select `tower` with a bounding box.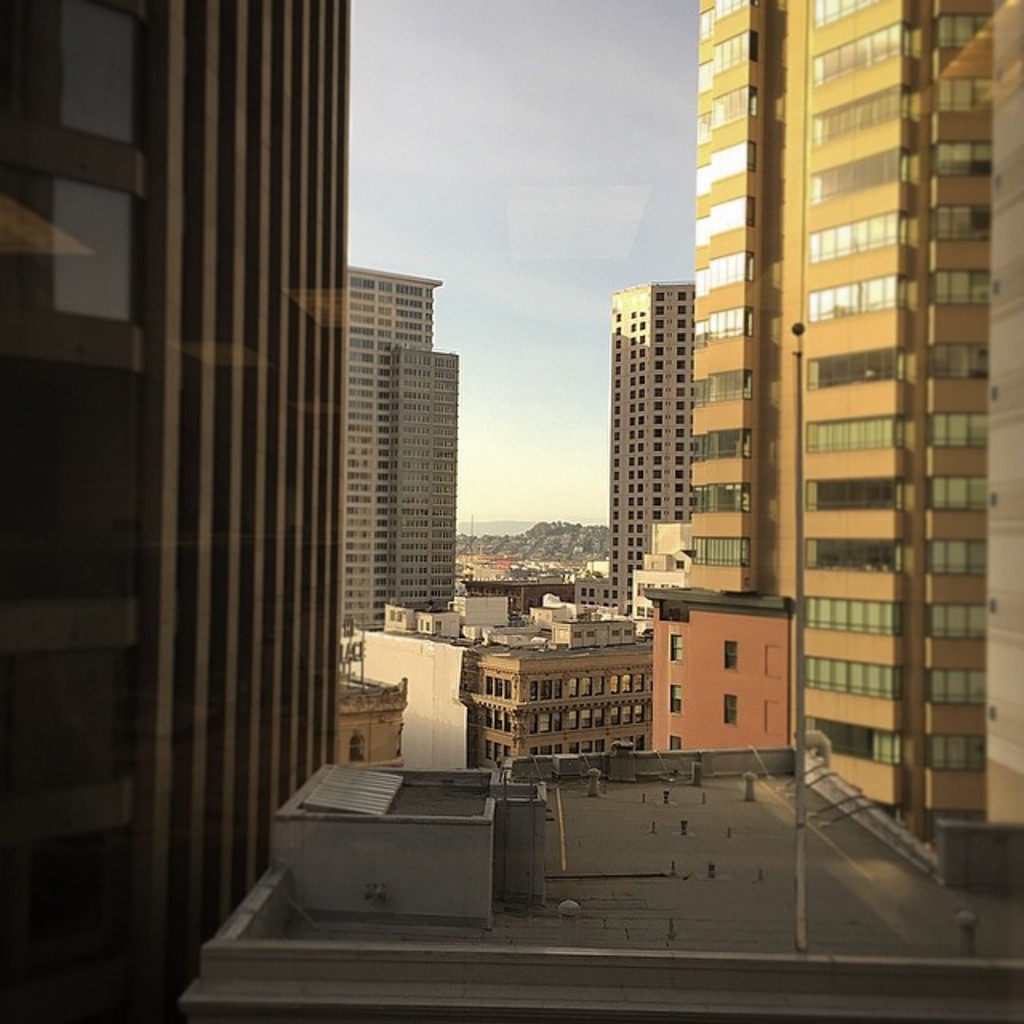
354 254 470 694.
